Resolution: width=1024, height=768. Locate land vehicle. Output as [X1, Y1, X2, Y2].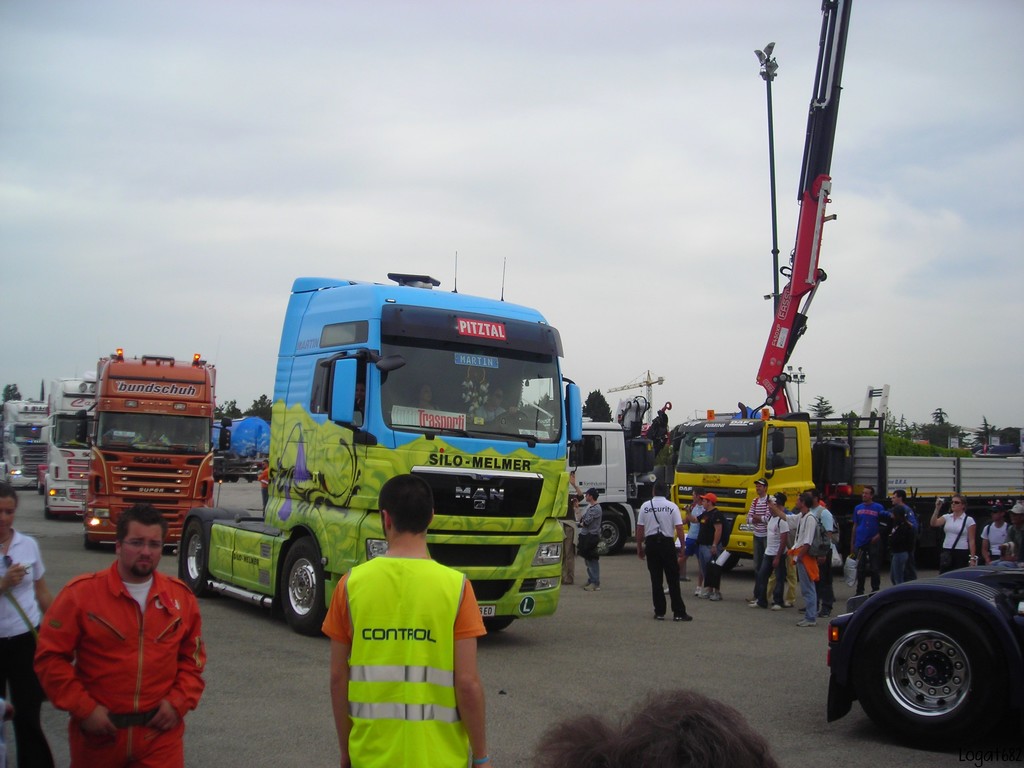
[0, 401, 47, 491].
